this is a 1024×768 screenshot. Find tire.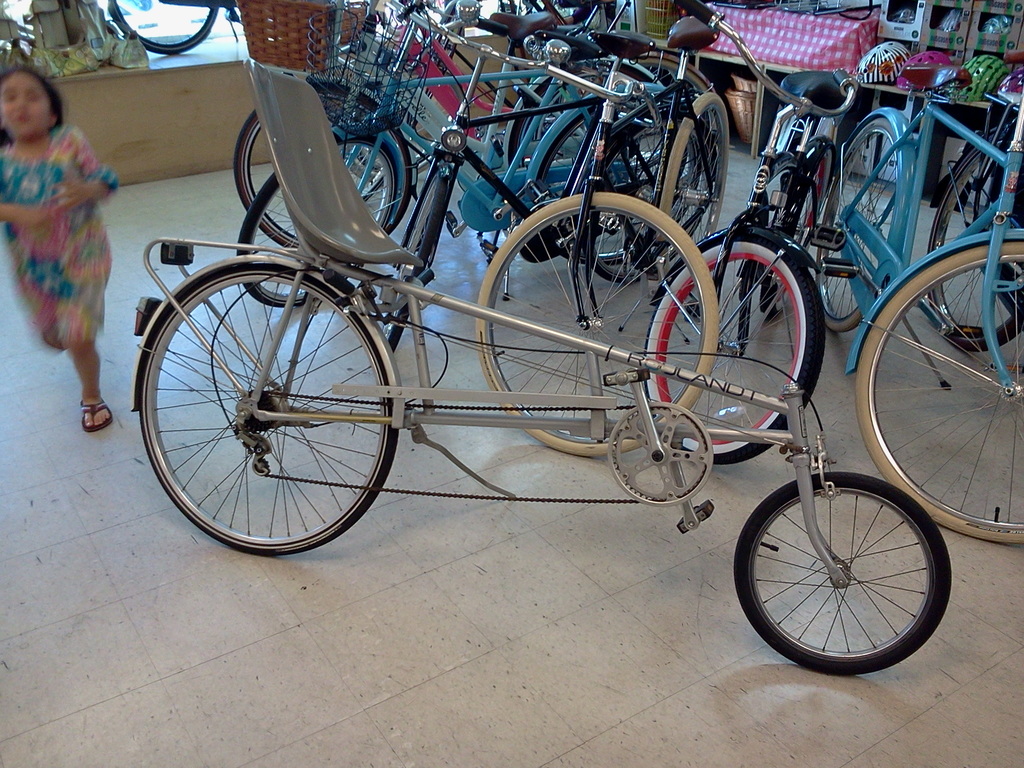
Bounding box: <bbox>475, 191, 718, 457</bbox>.
